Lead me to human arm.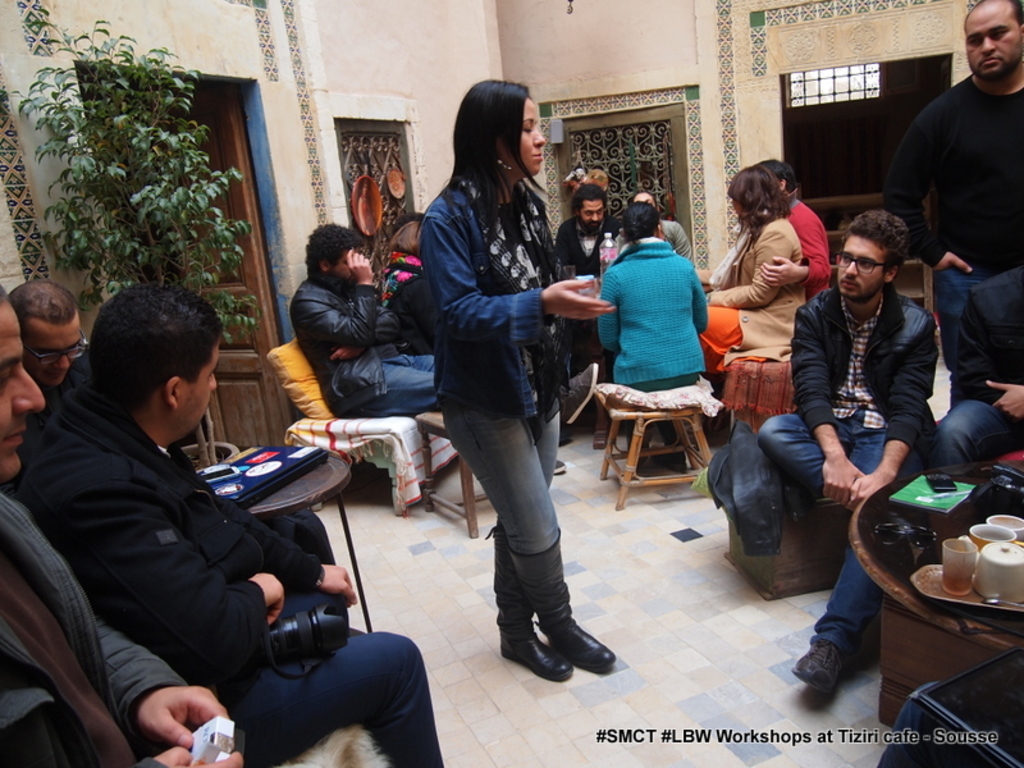
Lead to [756, 214, 842, 283].
